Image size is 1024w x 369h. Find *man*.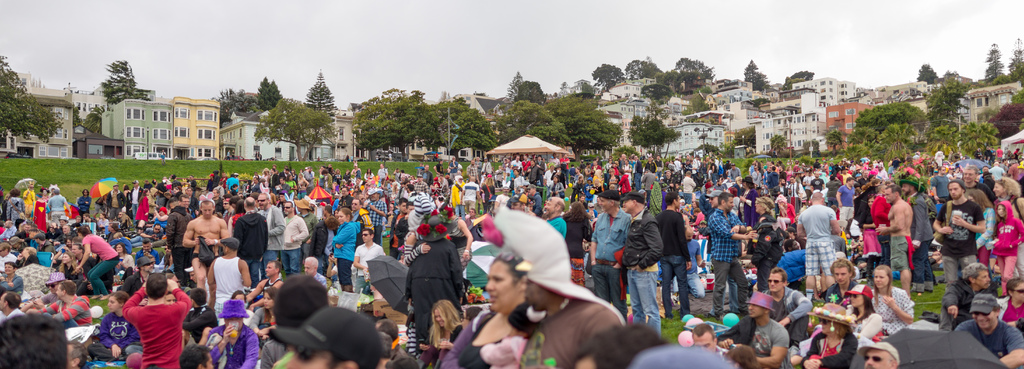
Rect(323, 168, 333, 192).
